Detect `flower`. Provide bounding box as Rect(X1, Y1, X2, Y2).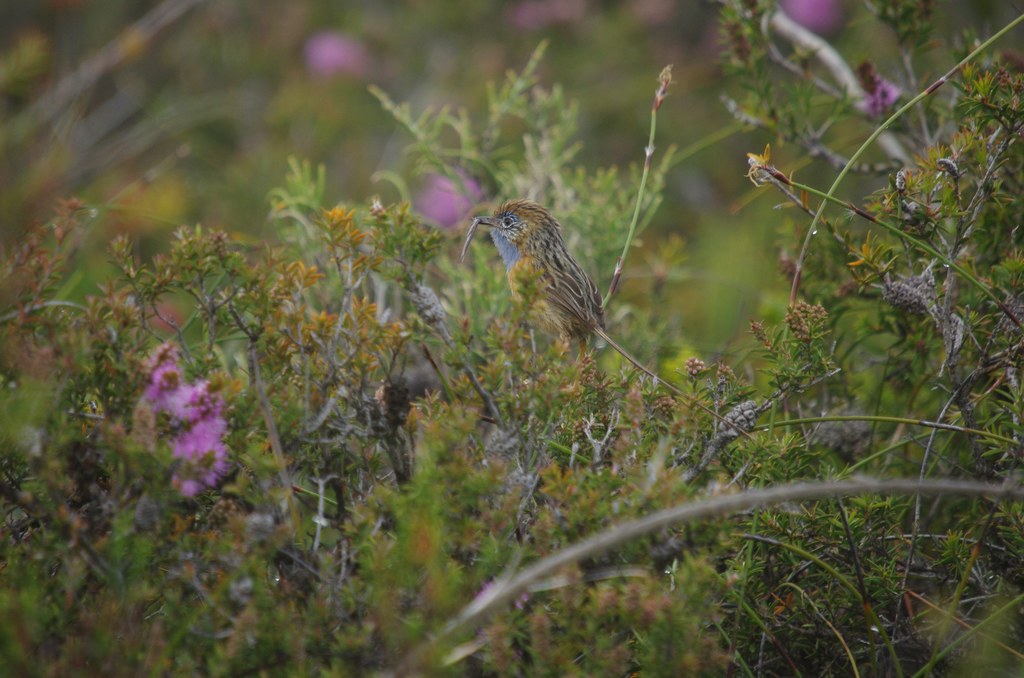
Rect(857, 64, 882, 119).
